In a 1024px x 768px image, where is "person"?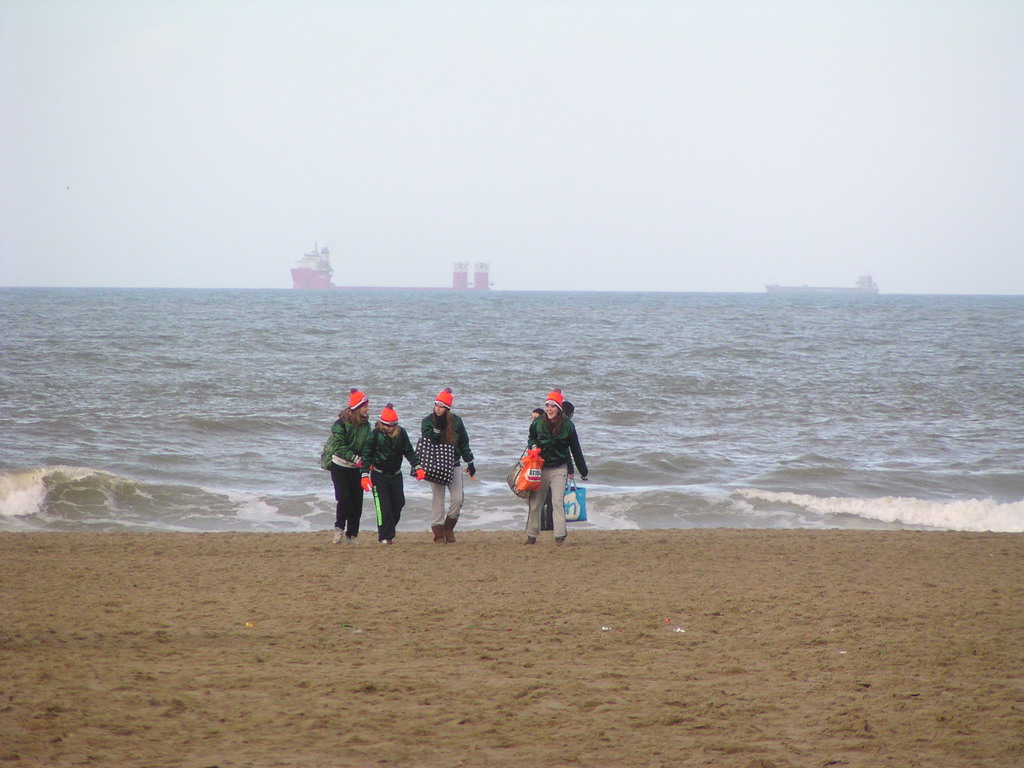
<box>550,399,573,532</box>.
